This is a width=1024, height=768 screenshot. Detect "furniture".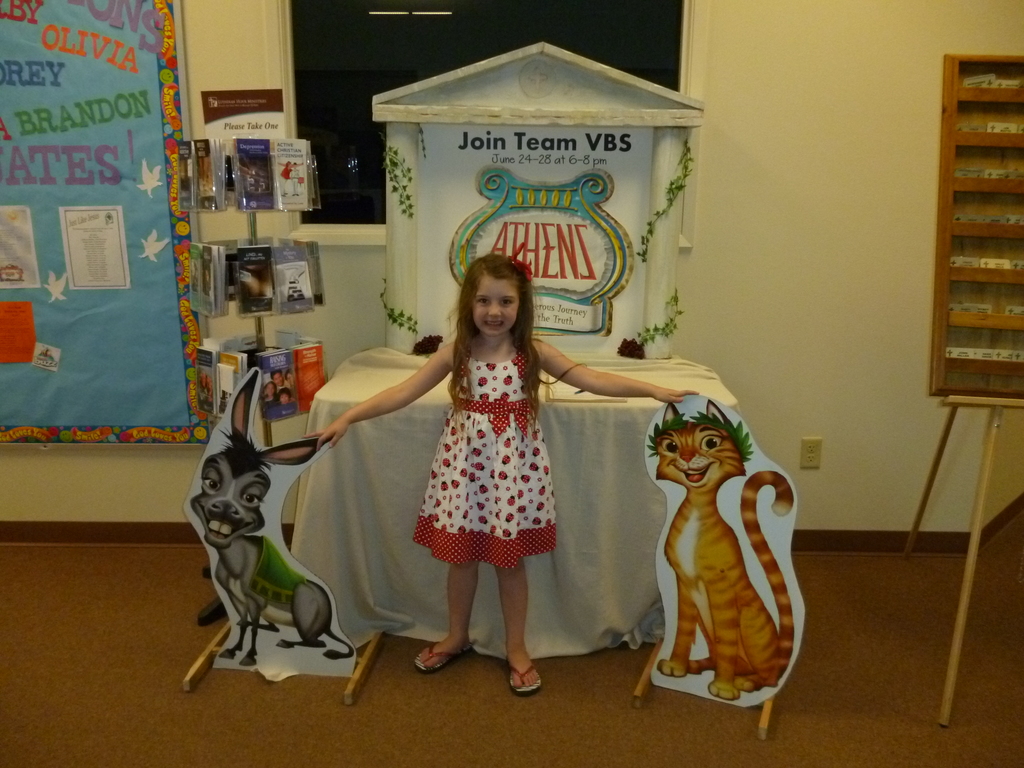
x1=895, y1=393, x2=1023, y2=728.
